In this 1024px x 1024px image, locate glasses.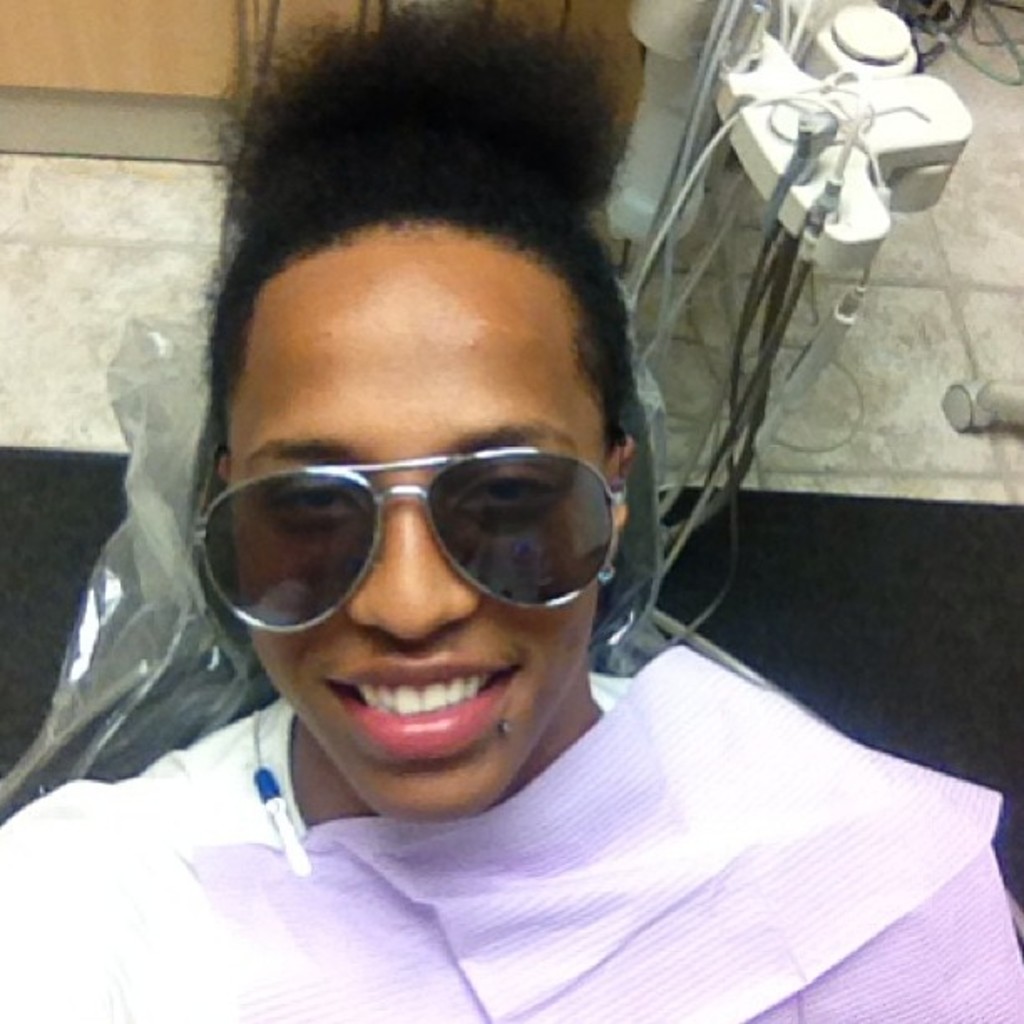
Bounding box: {"left": 187, "top": 432, "right": 631, "bottom": 637}.
